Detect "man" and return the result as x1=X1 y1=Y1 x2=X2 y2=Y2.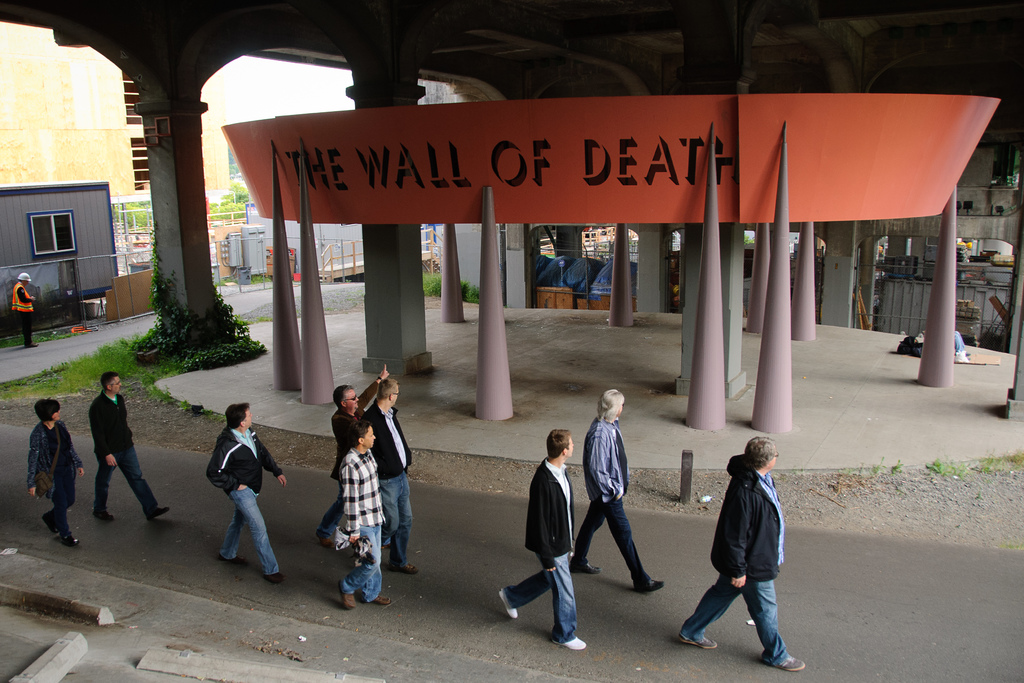
x1=210 y1=399 x2=286 y2=589.
